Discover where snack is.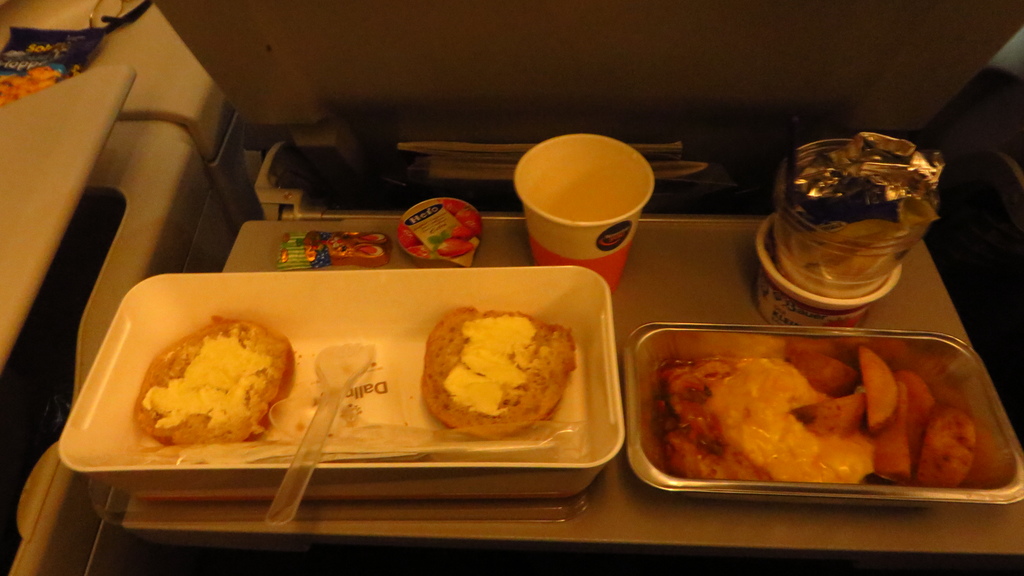
Discovered at 132, 317, 287, 447.
